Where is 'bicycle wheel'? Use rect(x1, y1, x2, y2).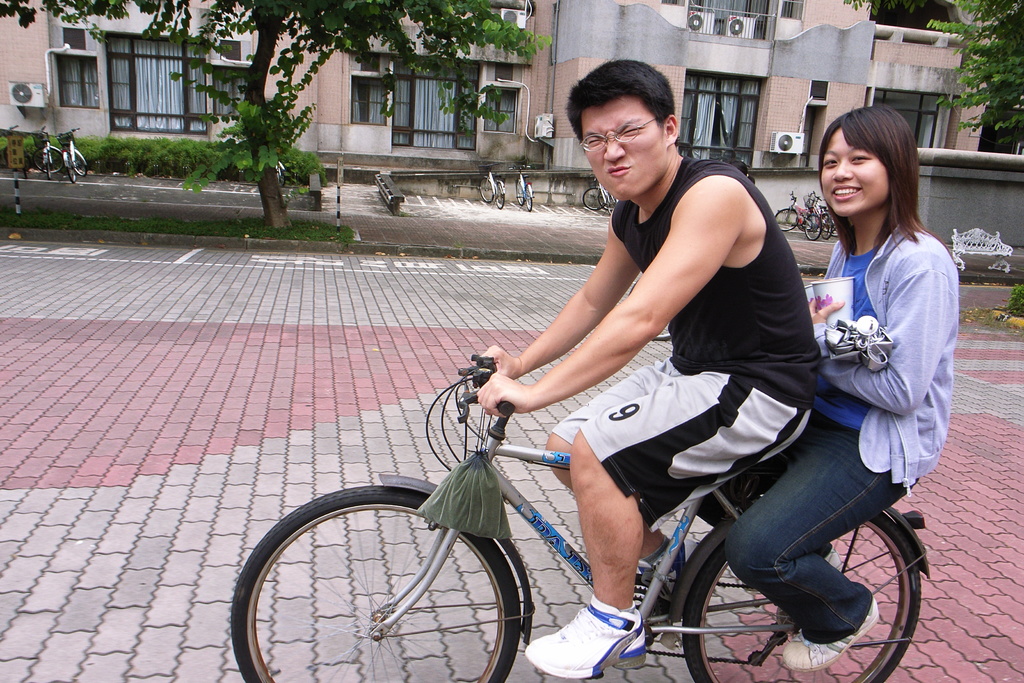
rect(72, 149, 88, 177).
